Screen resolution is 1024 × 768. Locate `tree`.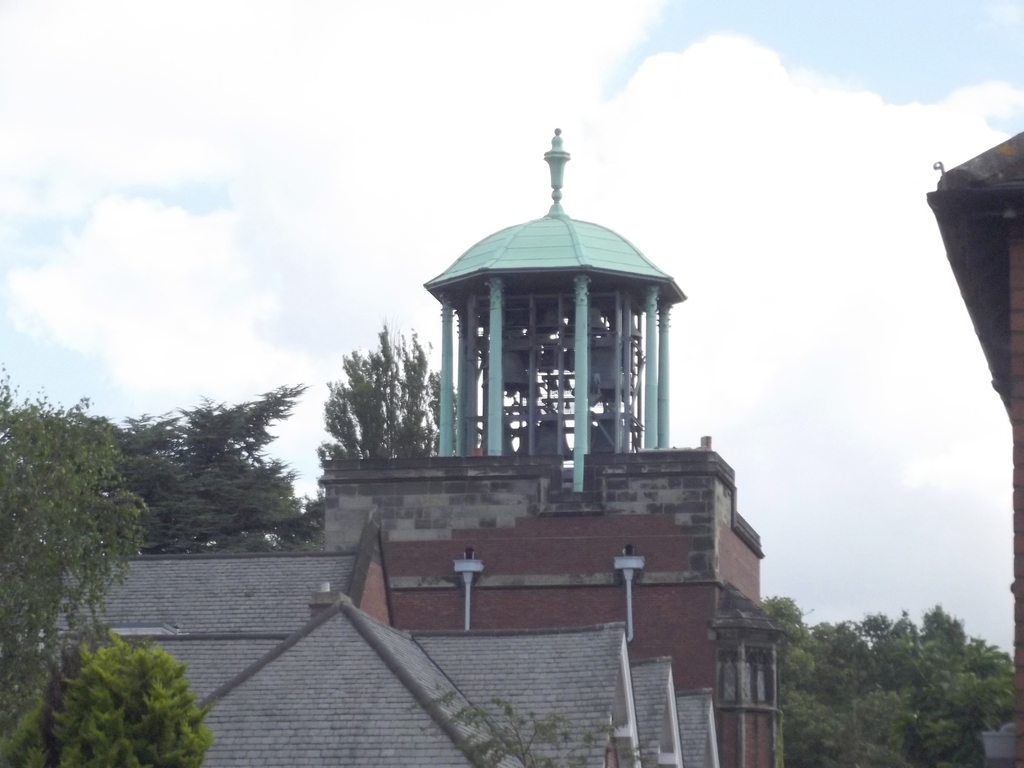
51, 365, 333, 554.
